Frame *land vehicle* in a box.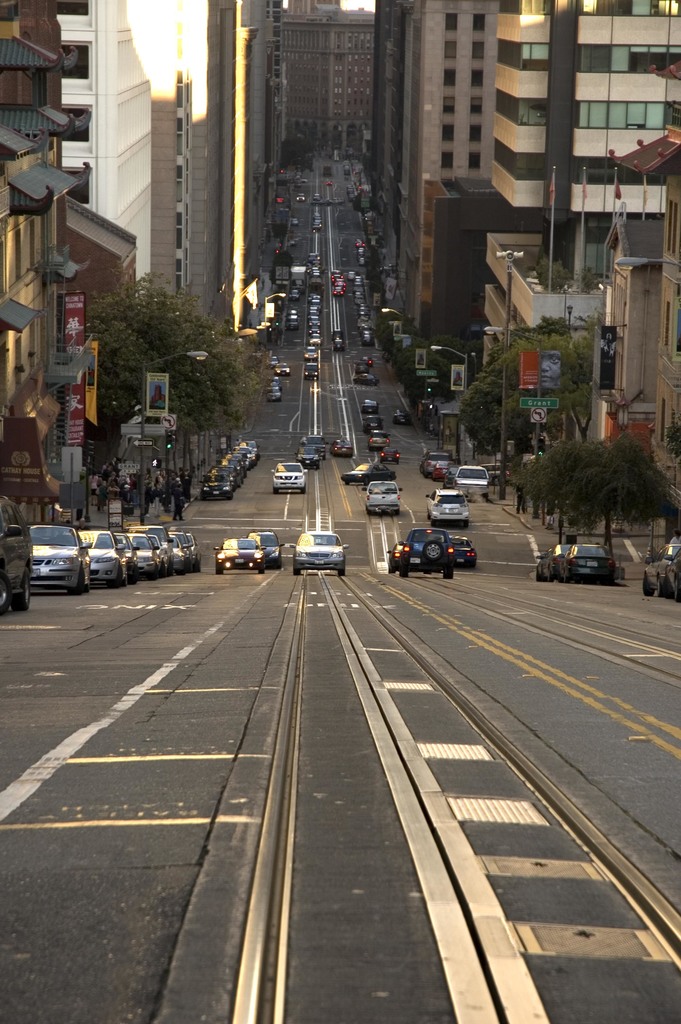
bbox=[185, 531, 202, 574].
